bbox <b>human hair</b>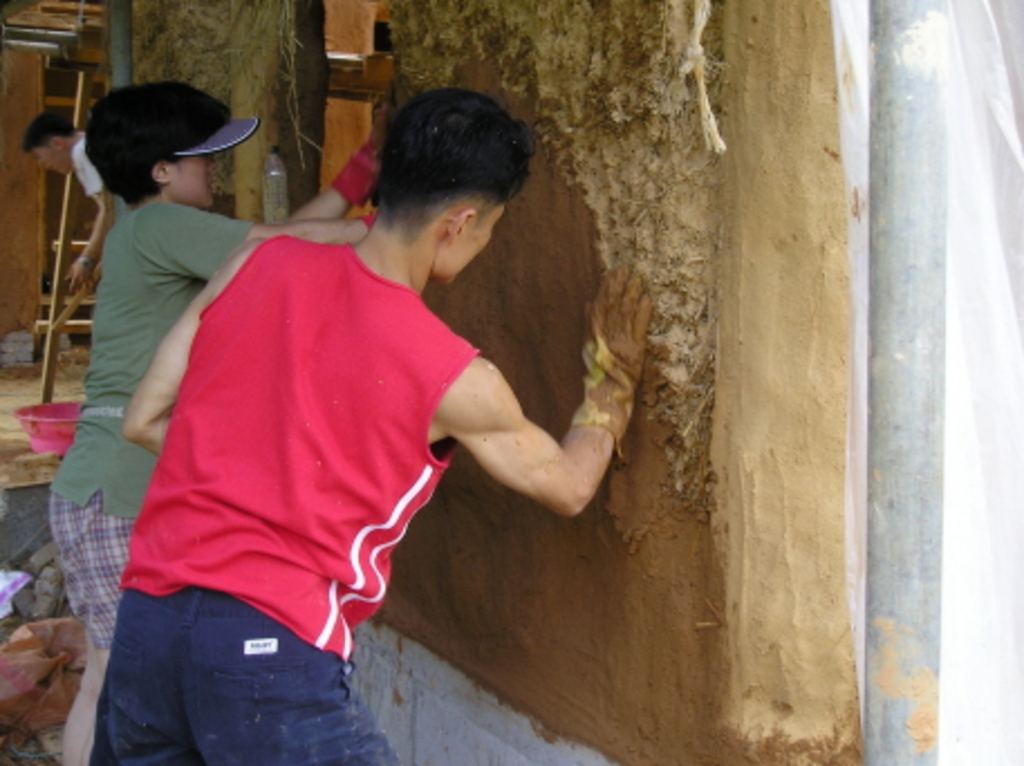
[x1=85, y1=76, x2=226, y2=211]
